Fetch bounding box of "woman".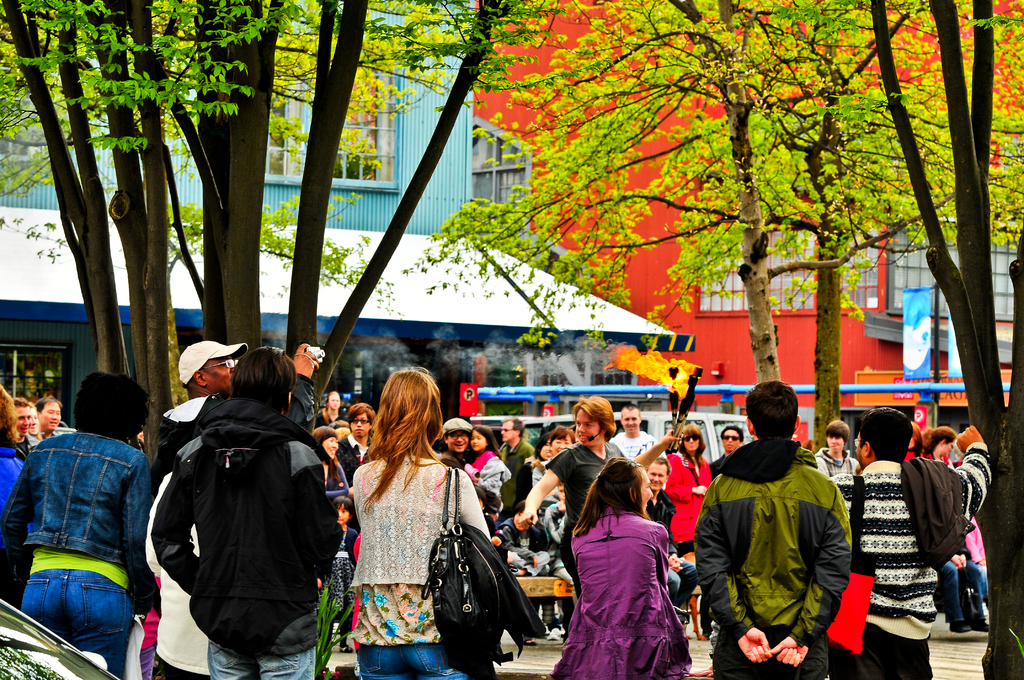
Bbox: (332,380,502,665).
